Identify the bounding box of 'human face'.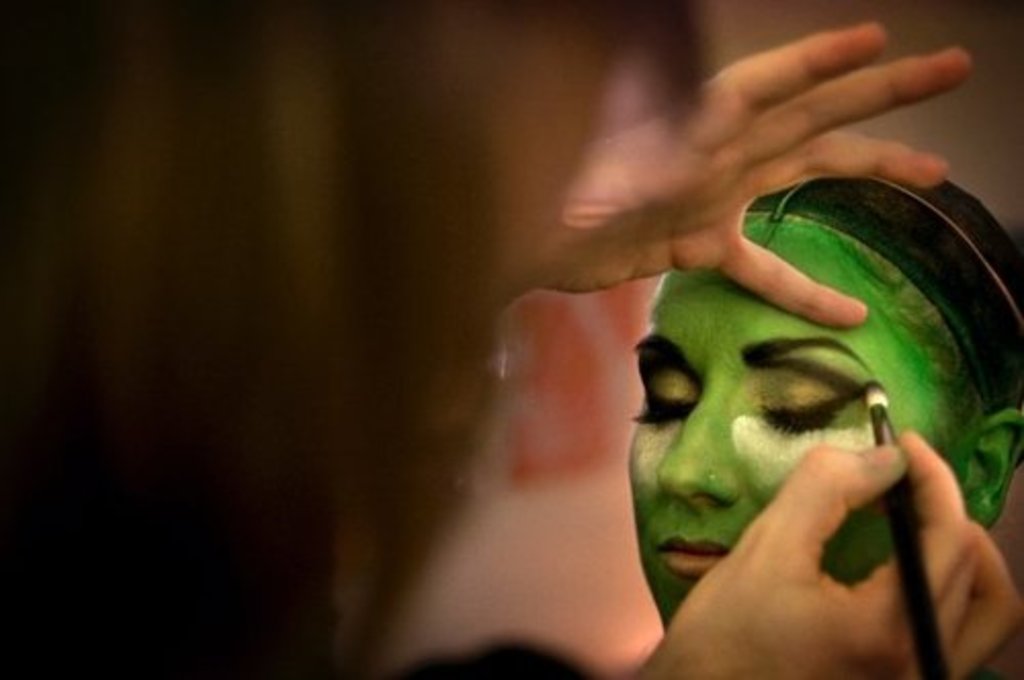
bbox=[614, 219, 975, 641].
